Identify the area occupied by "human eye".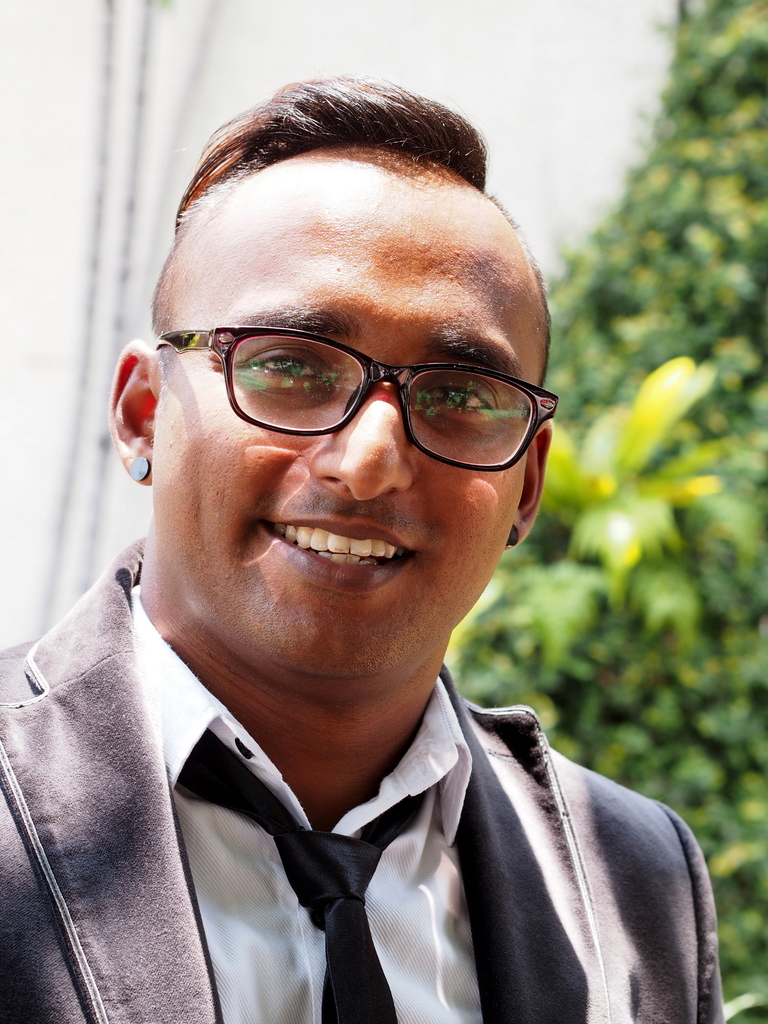
Area: detection(422, 376, 500, 428).
